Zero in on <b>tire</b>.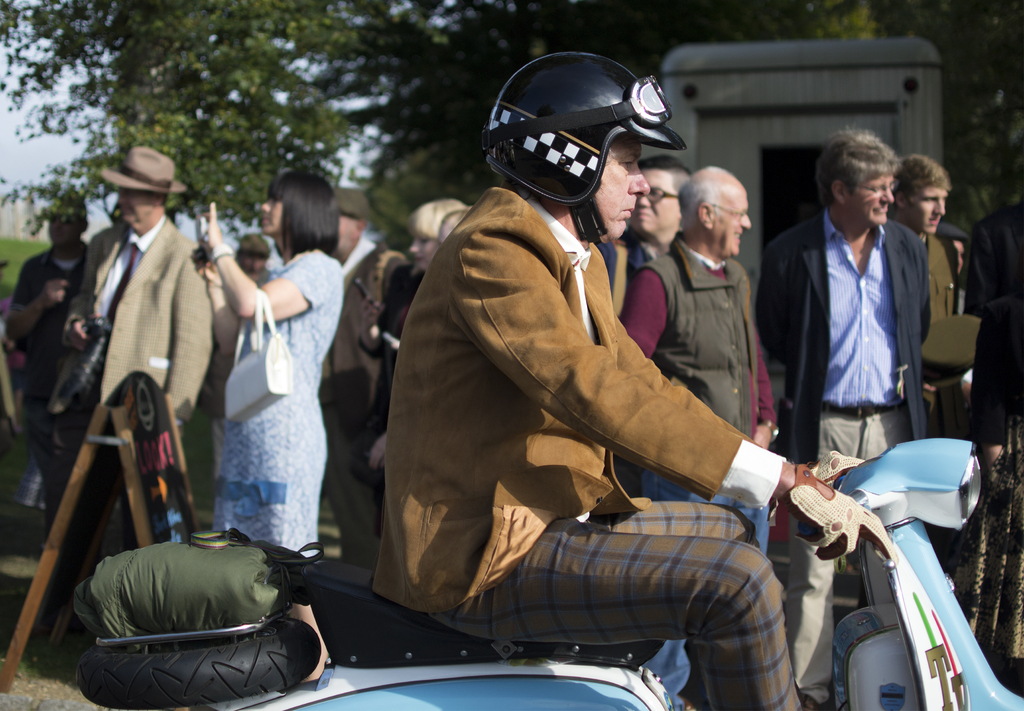
Zeroed in: rect(75, 622, 322, 710).
